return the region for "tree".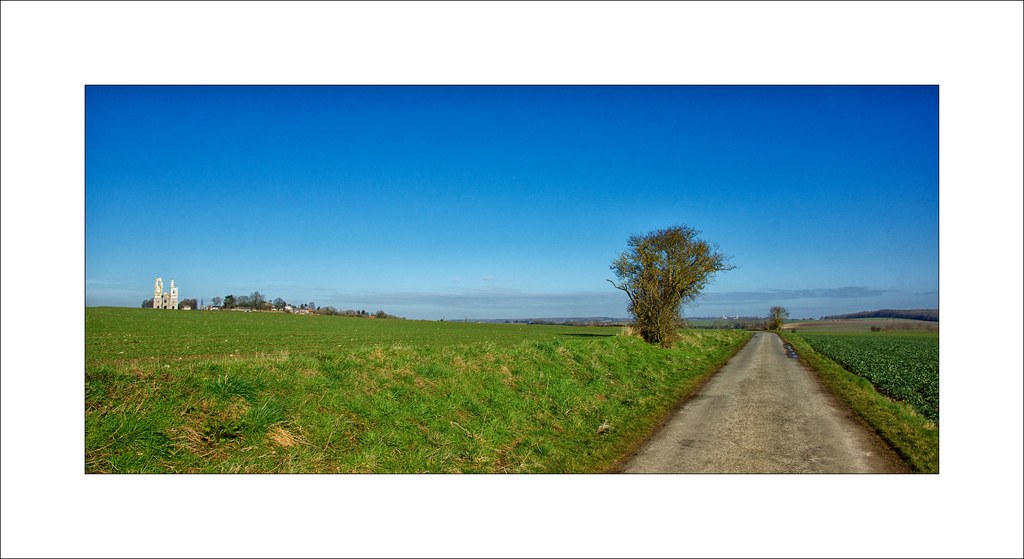
box(621, 223, 732, 349).
